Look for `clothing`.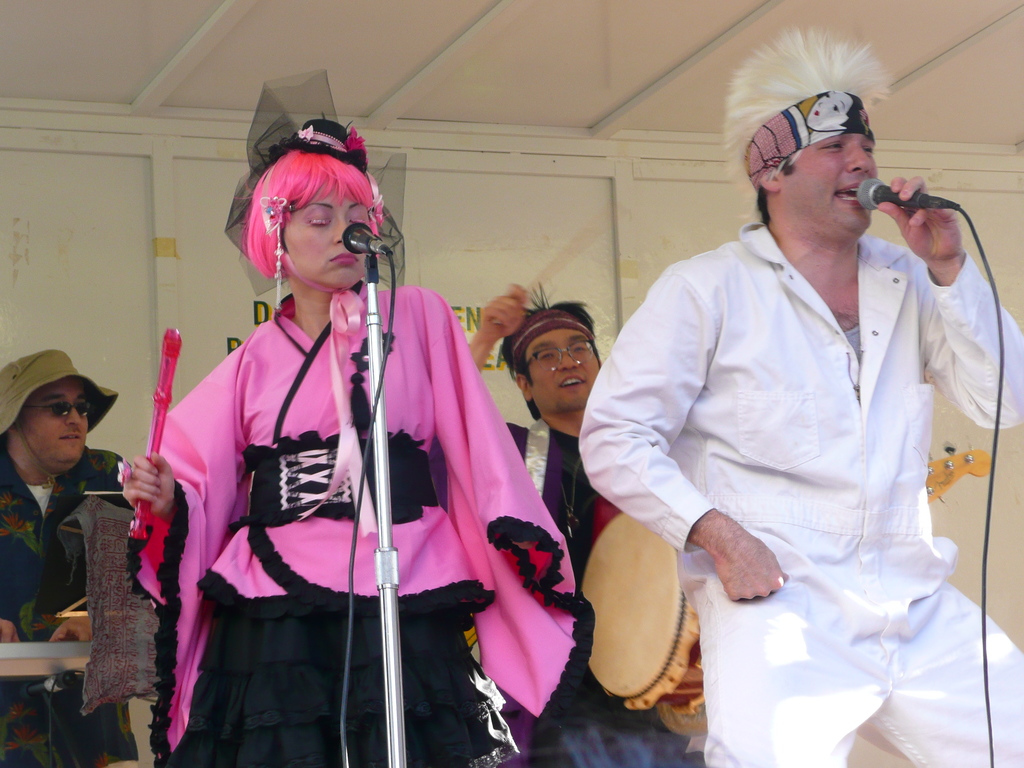
Found: (left=0, top=452, right=134, bottom=767).
